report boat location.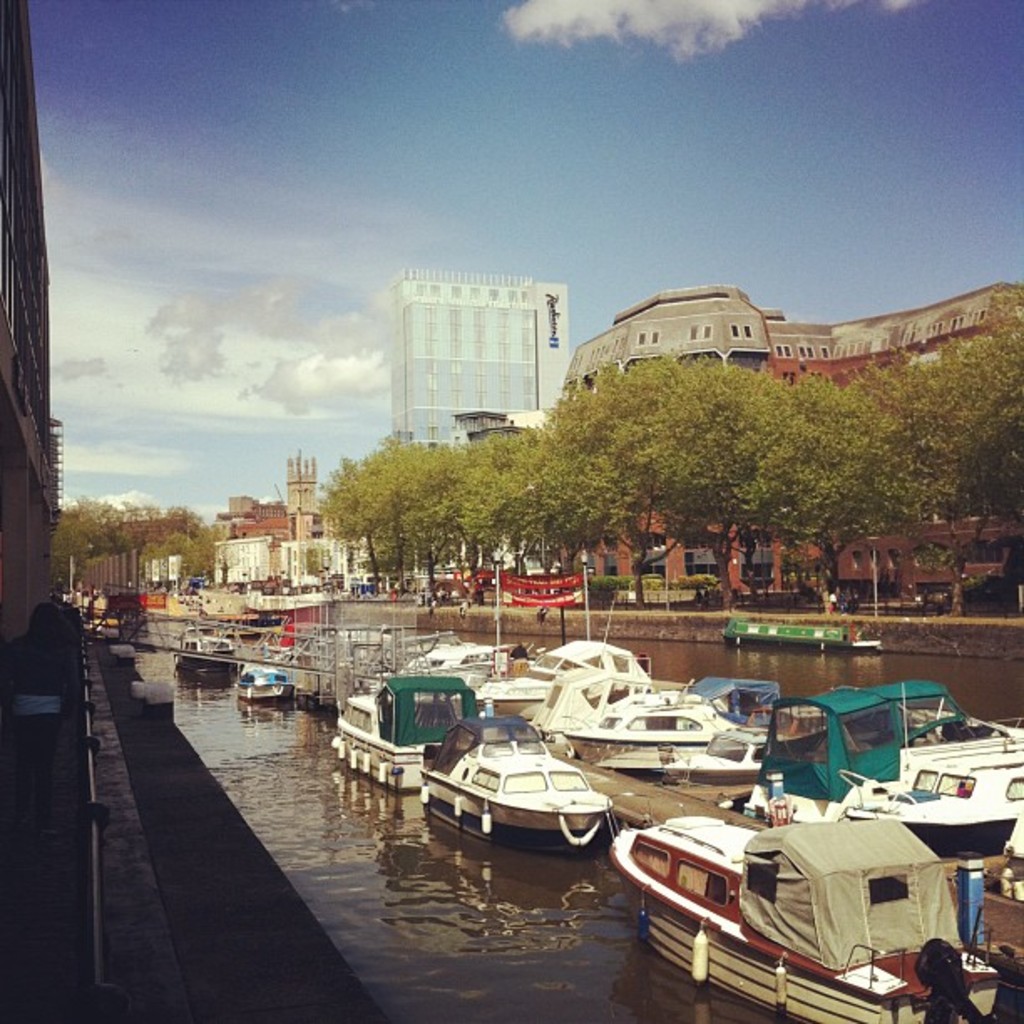
Report: <bbox>713, 614, 883, 653</bbox>.
